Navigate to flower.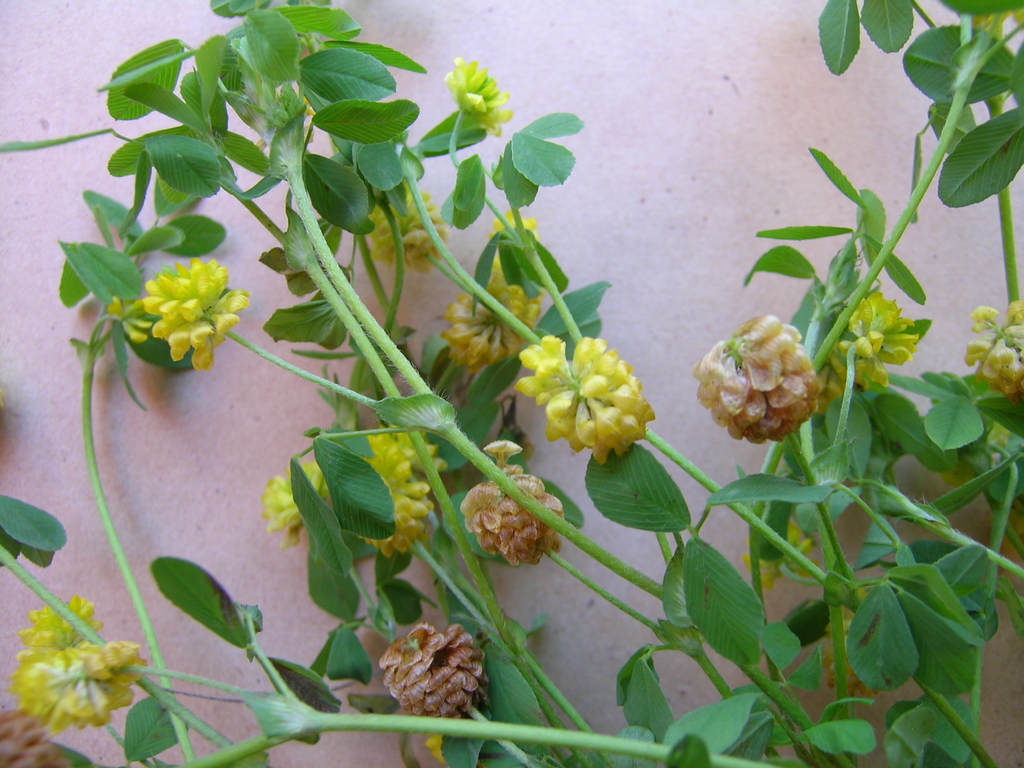
Navigation target: (15,595,147,736).
